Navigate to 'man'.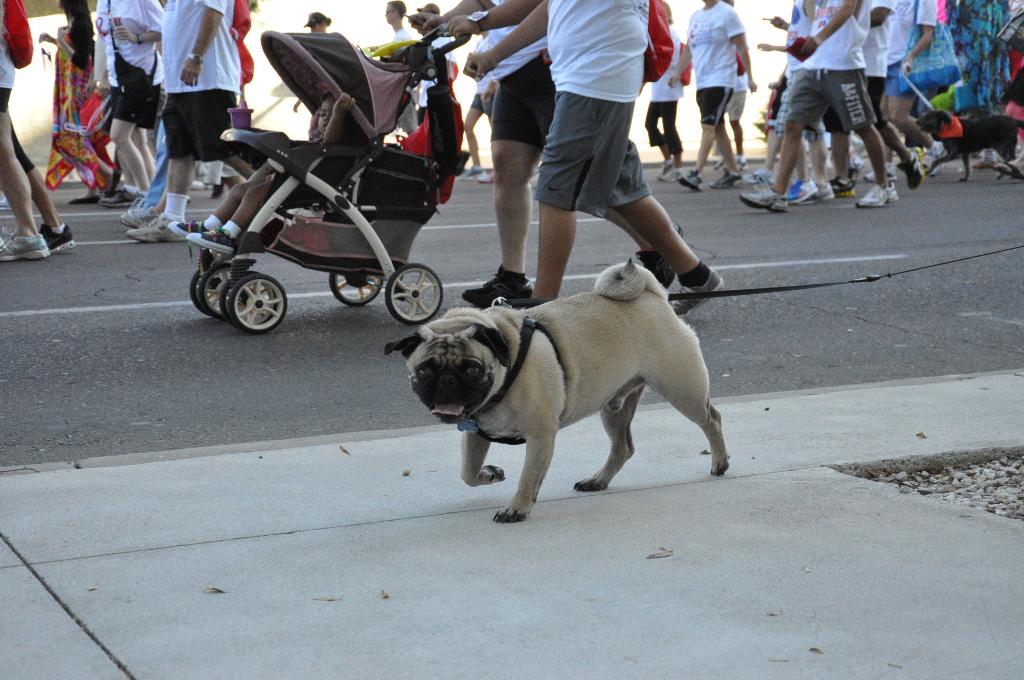
Navigation target: <bbox>414, 1, 451, 118</bbox>.
